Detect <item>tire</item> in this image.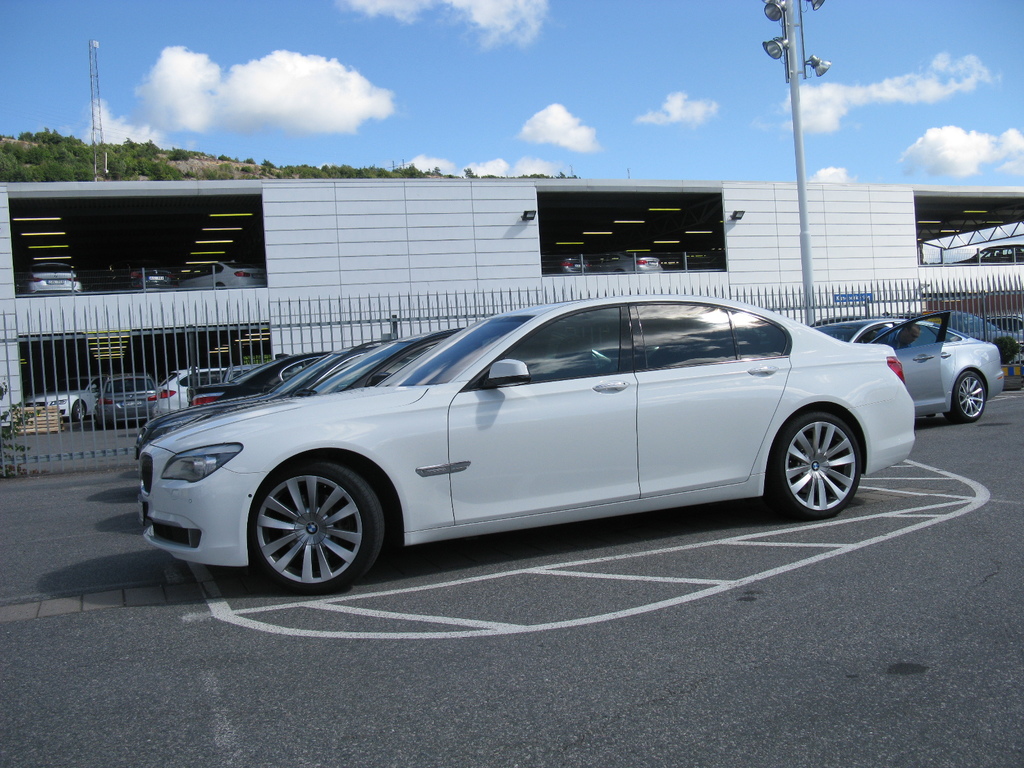
Detection: rect(949, 369, 990, 420).
